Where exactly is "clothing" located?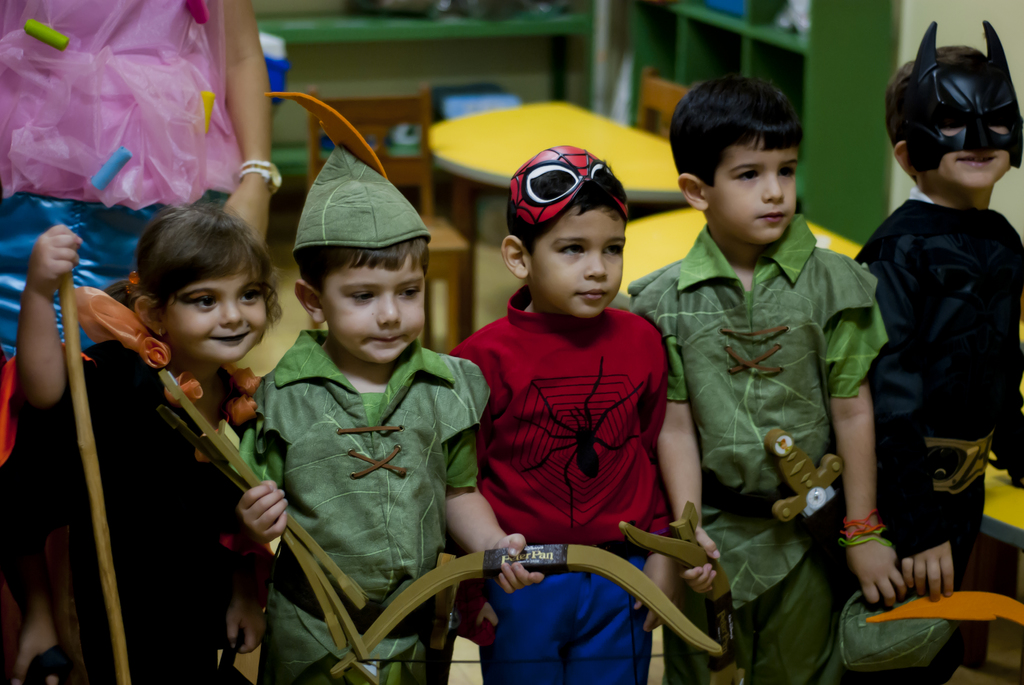
Its bounding box is bbox(34, 352, 254, 681).
